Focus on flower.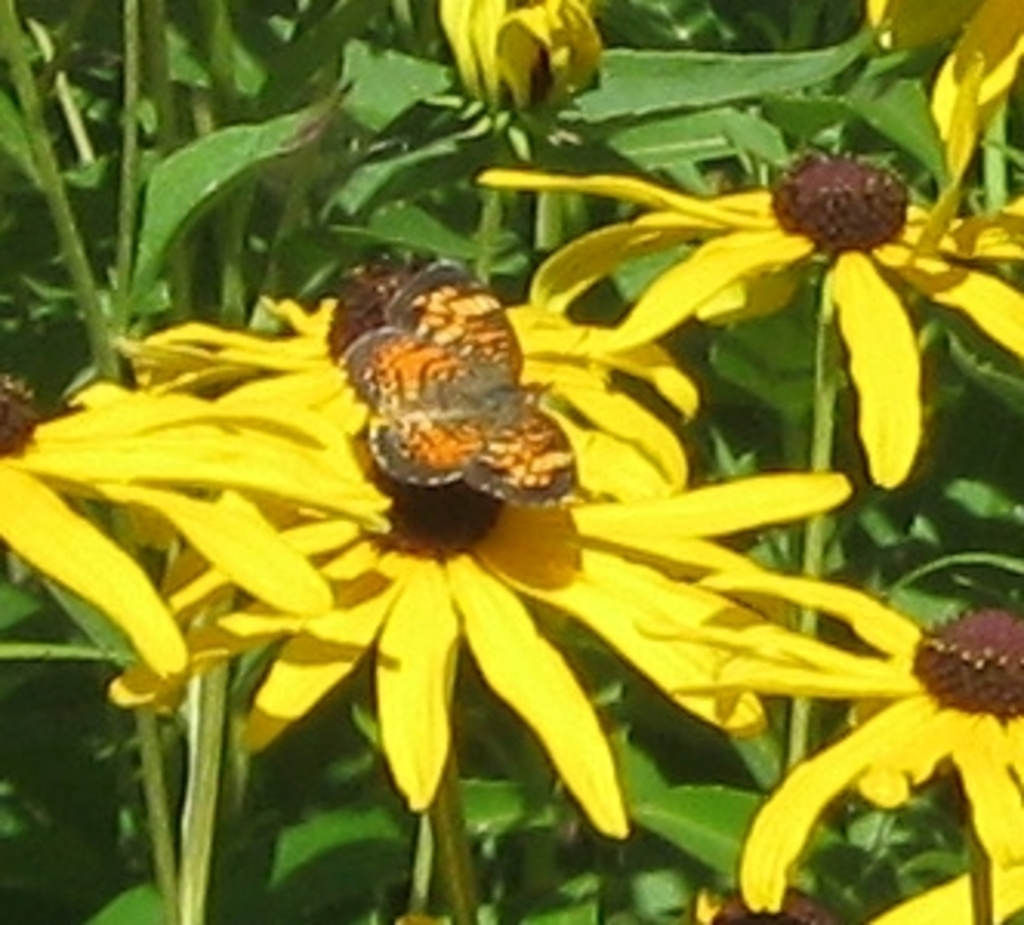
Focused at <region>469, 139, 1021, 493</region>.
